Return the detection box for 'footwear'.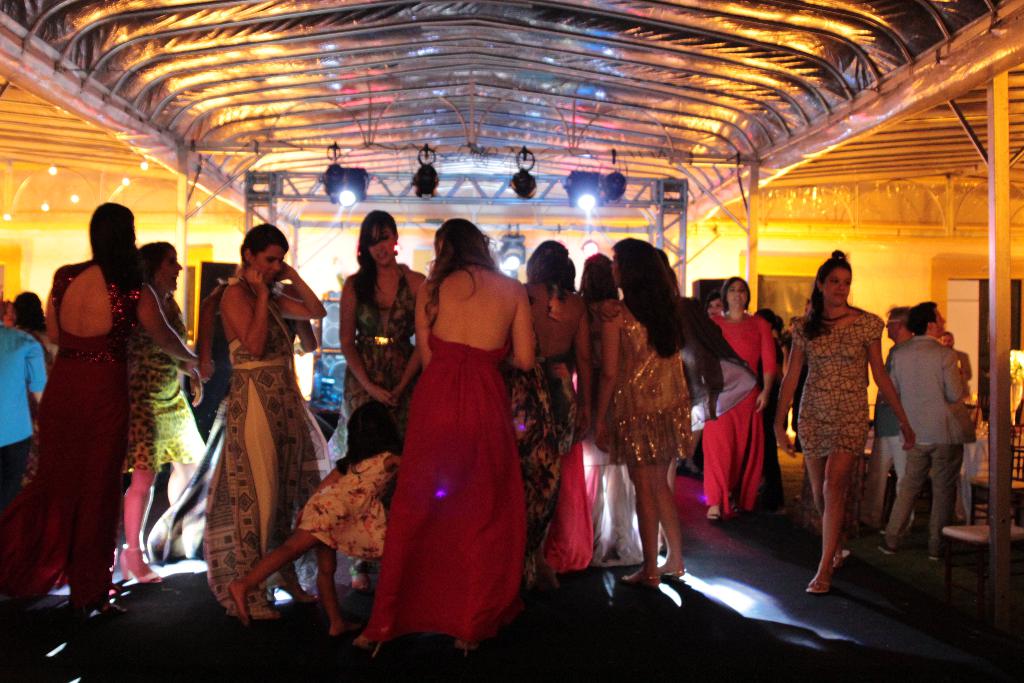
rect(353, 620, 394, 661).
